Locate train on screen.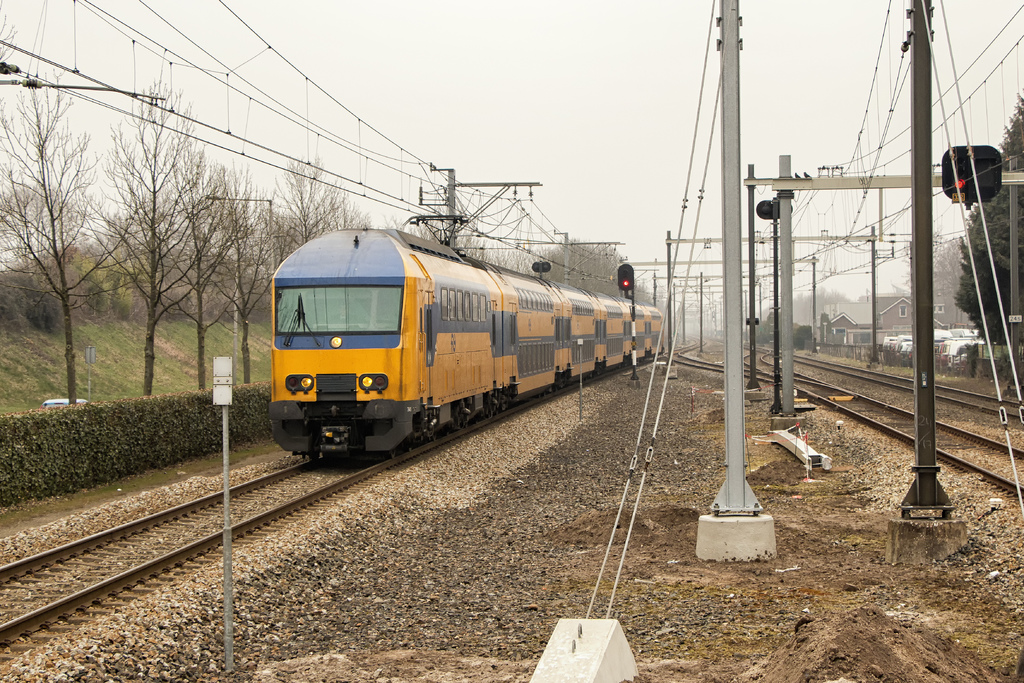
On screen at [left=268, top=213, right=663, bottom=457].
